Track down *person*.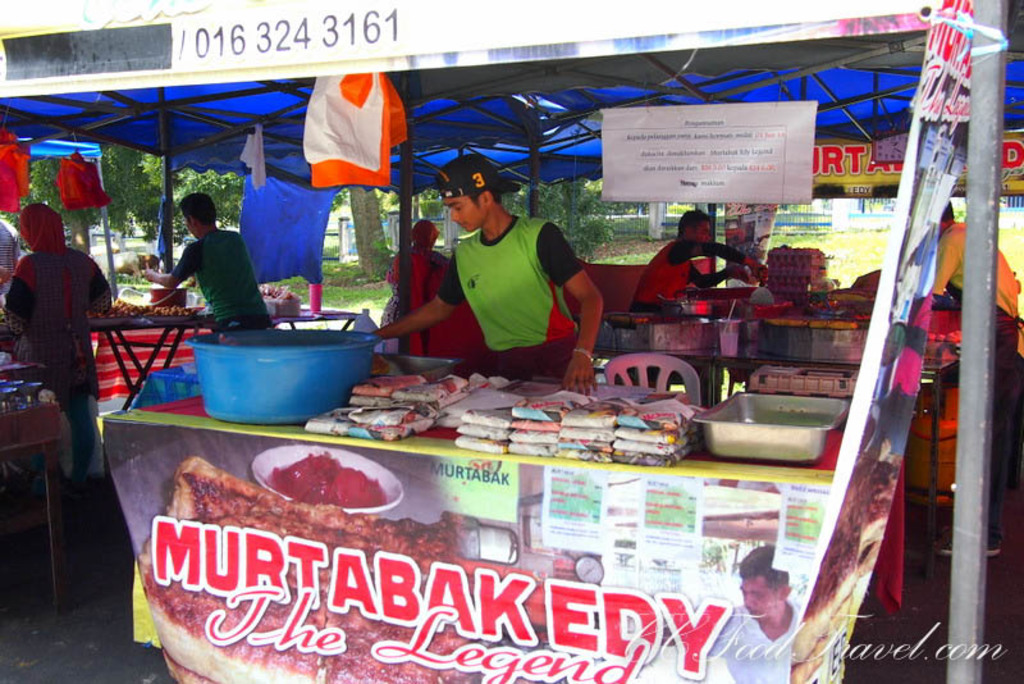
Tracked to BBox(637, 206, 762, 310).
